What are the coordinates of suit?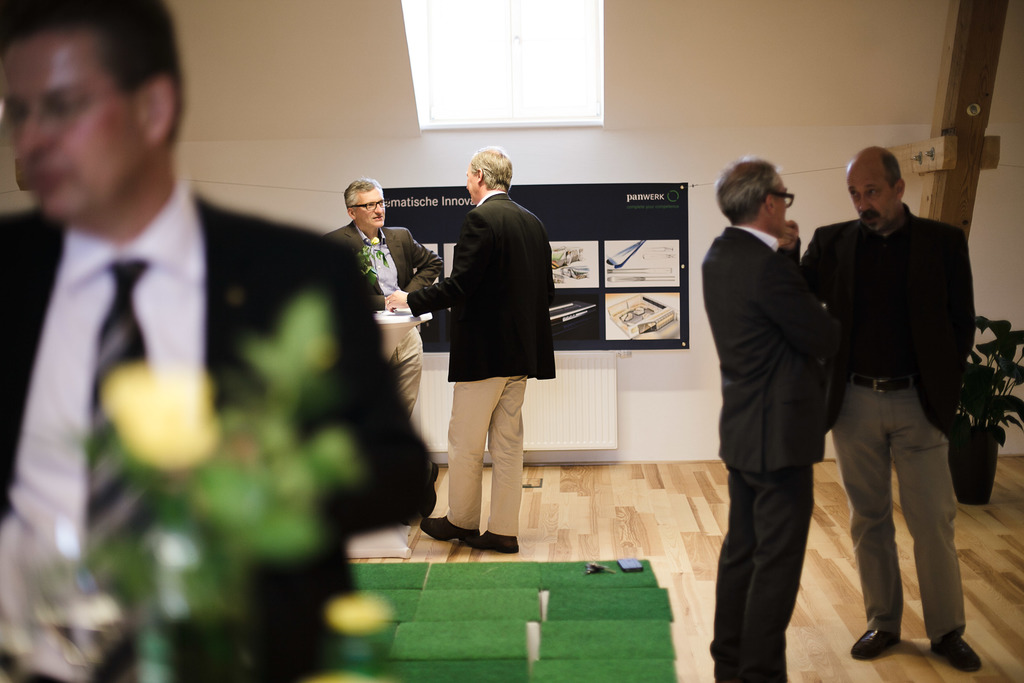
crop(697, 222, 841, 682).
